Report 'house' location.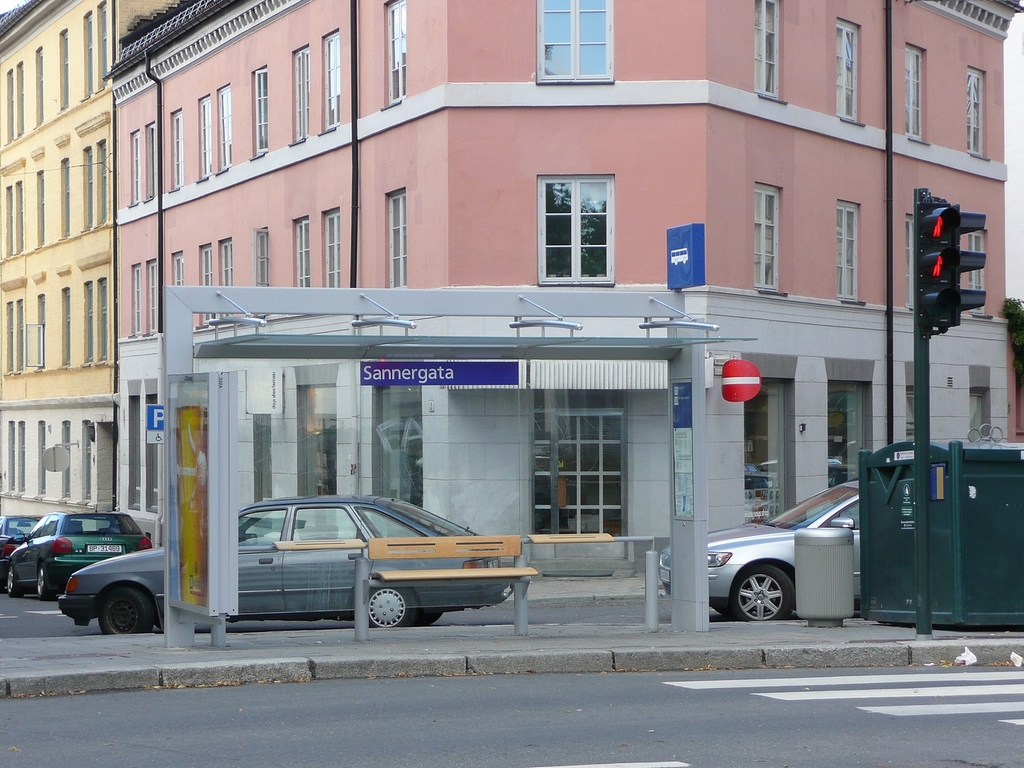
Report: 0, 0, 111, 528.
